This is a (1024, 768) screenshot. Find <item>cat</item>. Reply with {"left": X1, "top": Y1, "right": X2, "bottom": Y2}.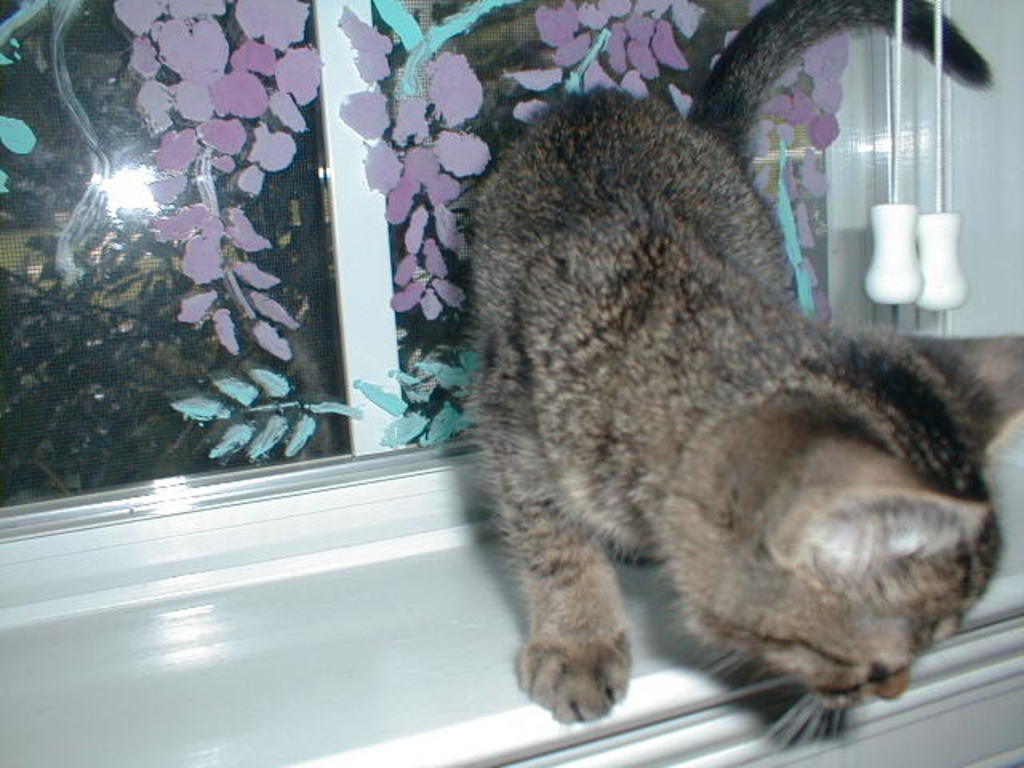
{"left": 469, "top": 0, "right": 1022, "bottom": 728}.
